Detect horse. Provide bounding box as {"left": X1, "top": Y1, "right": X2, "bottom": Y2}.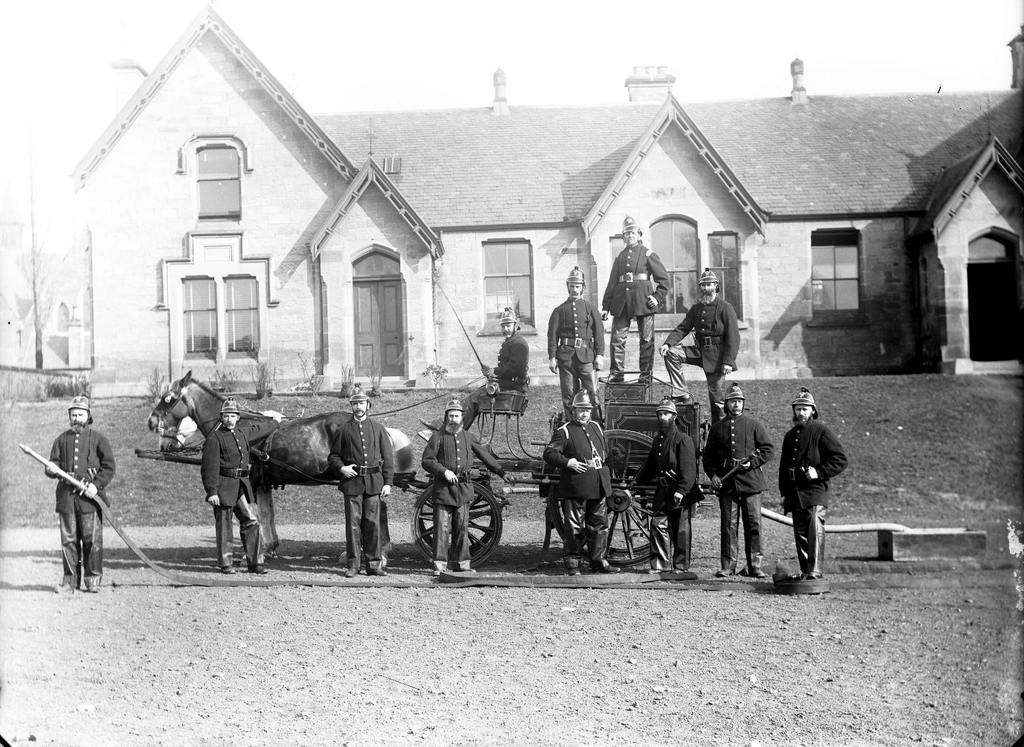
{"left": 147, "top": 367, "right": 397, "bottom": 565}.
